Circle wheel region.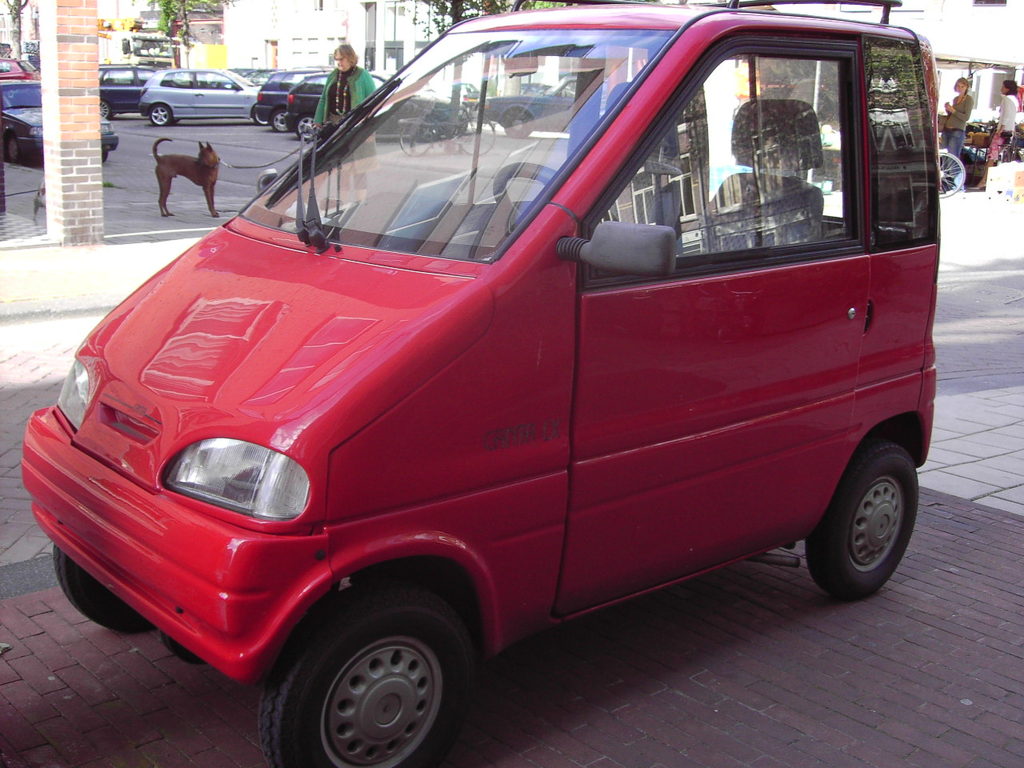
Region: {"left": 270, "top": 110, "right": 289, "bottom": 130}.
